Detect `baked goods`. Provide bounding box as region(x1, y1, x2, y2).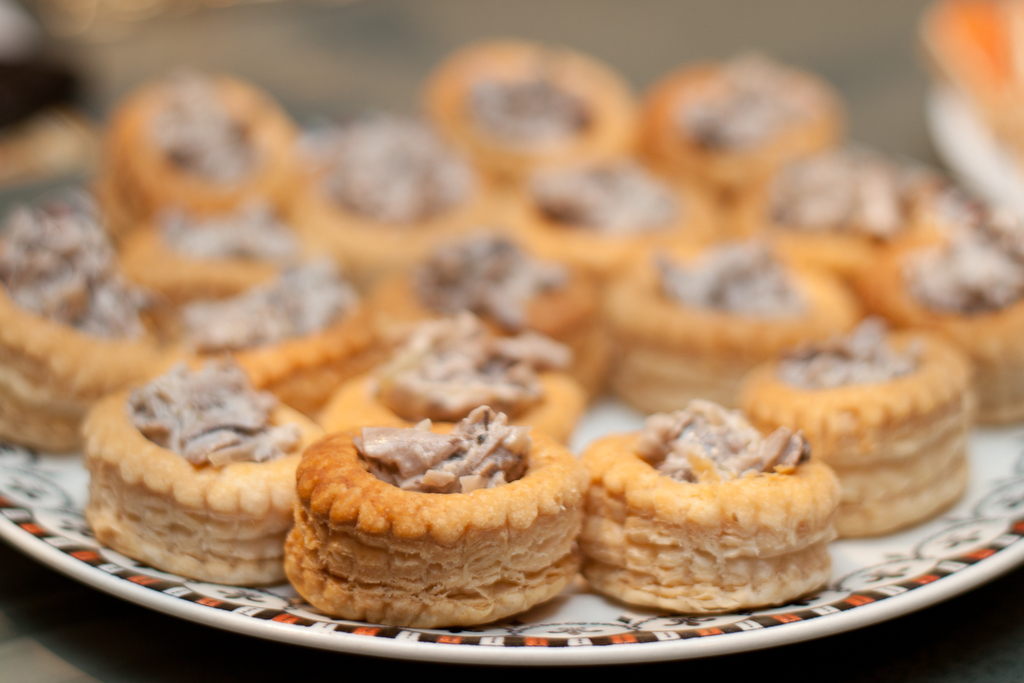
region(279, 405, 588, 628).
